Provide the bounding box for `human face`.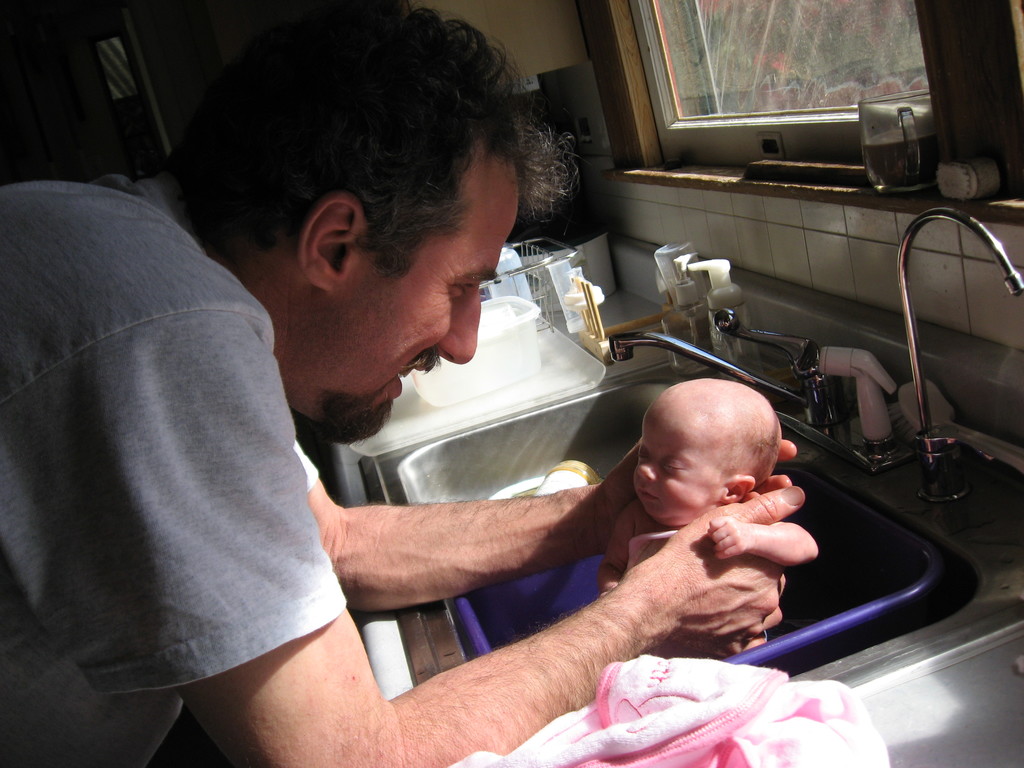
BBox(300, 129, 521, 438).
